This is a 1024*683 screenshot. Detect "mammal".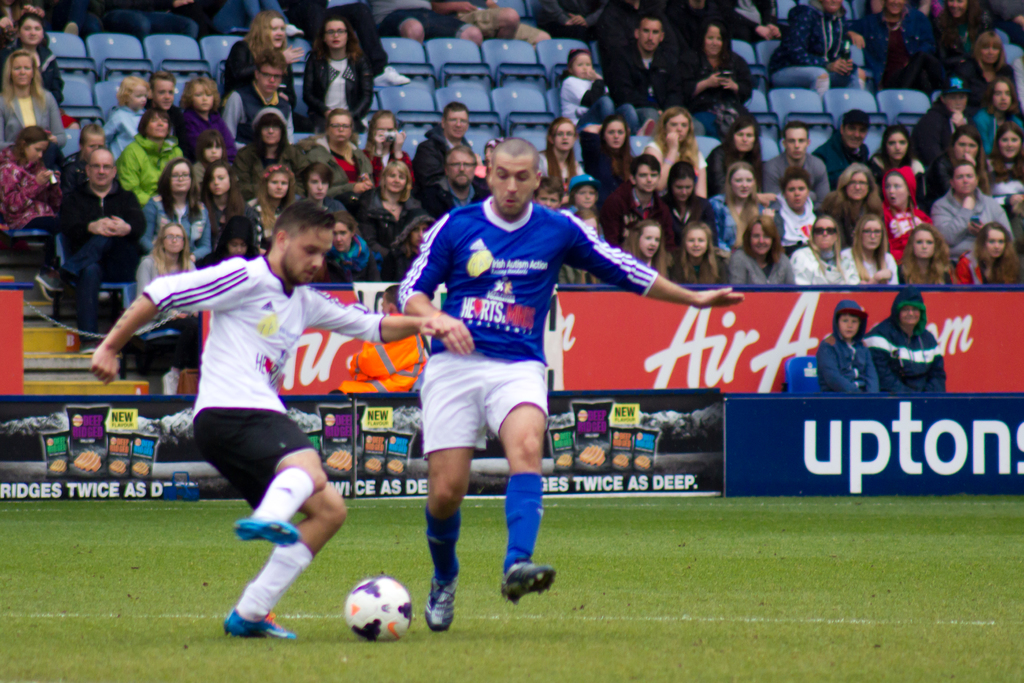
locate(621, 215, 669, 281).
